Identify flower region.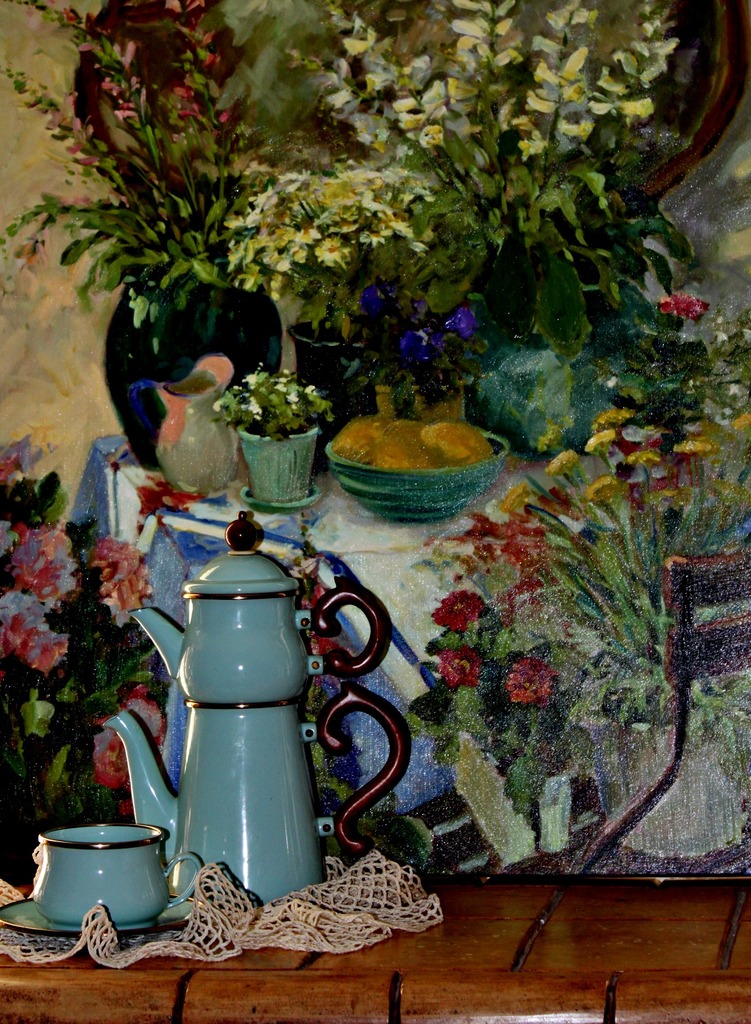
Region: x1=632, y1=447, x2=666, y2=469.
